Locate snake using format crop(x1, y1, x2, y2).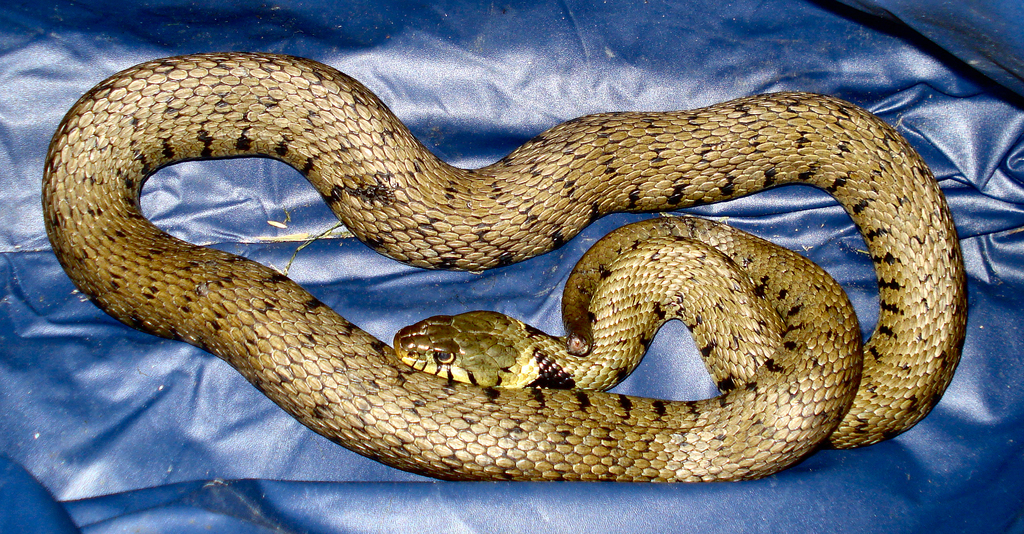
crop(17, 56, 1023, 488).
